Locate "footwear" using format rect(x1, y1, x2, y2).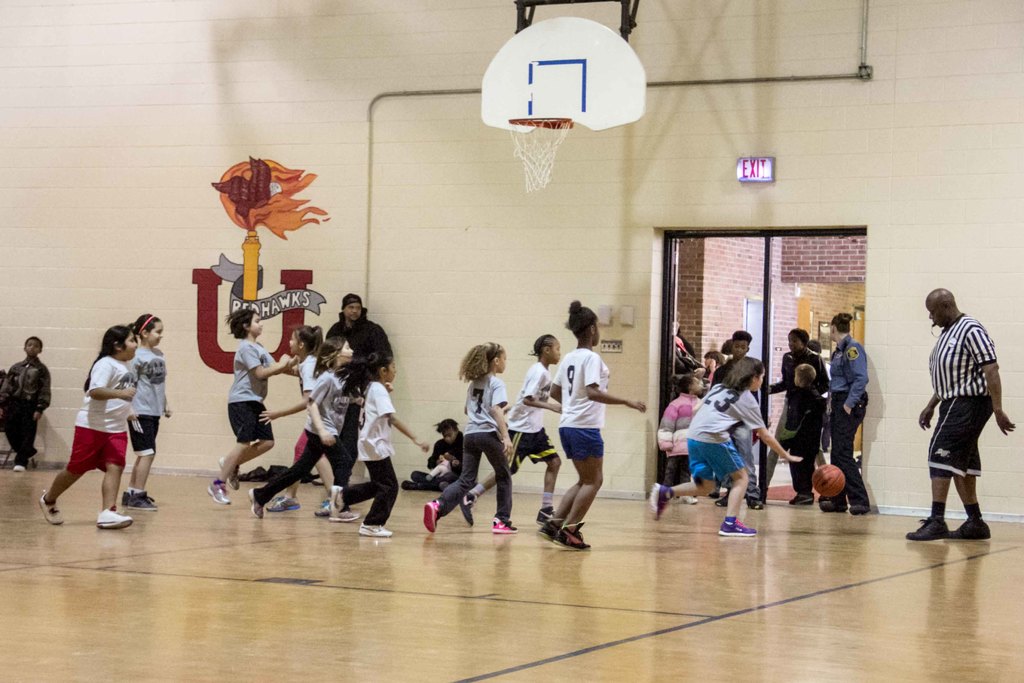
rect(422, 498, 438, 534).
